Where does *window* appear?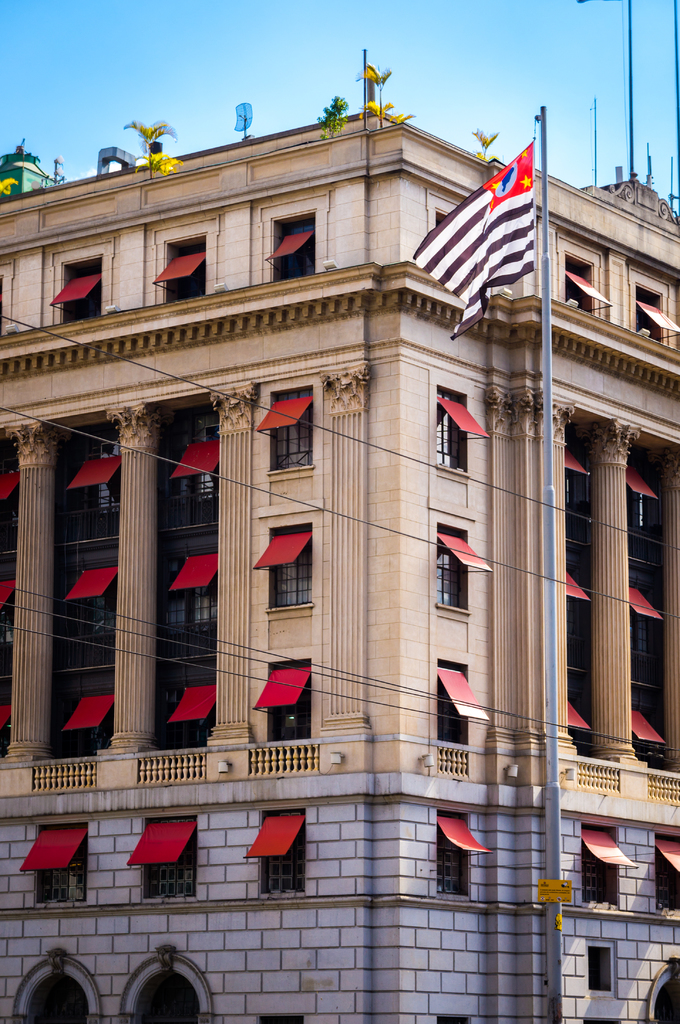
Appears at [627, 685, 670, 767].
